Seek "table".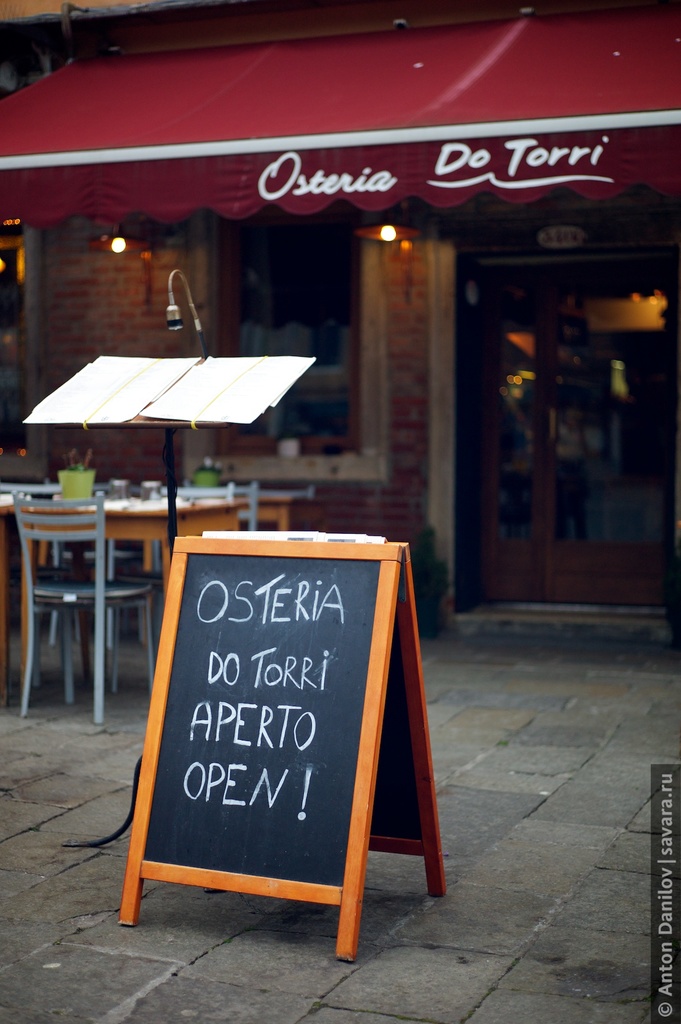
(x1=30, y1=312, x2=324, y2=546).
